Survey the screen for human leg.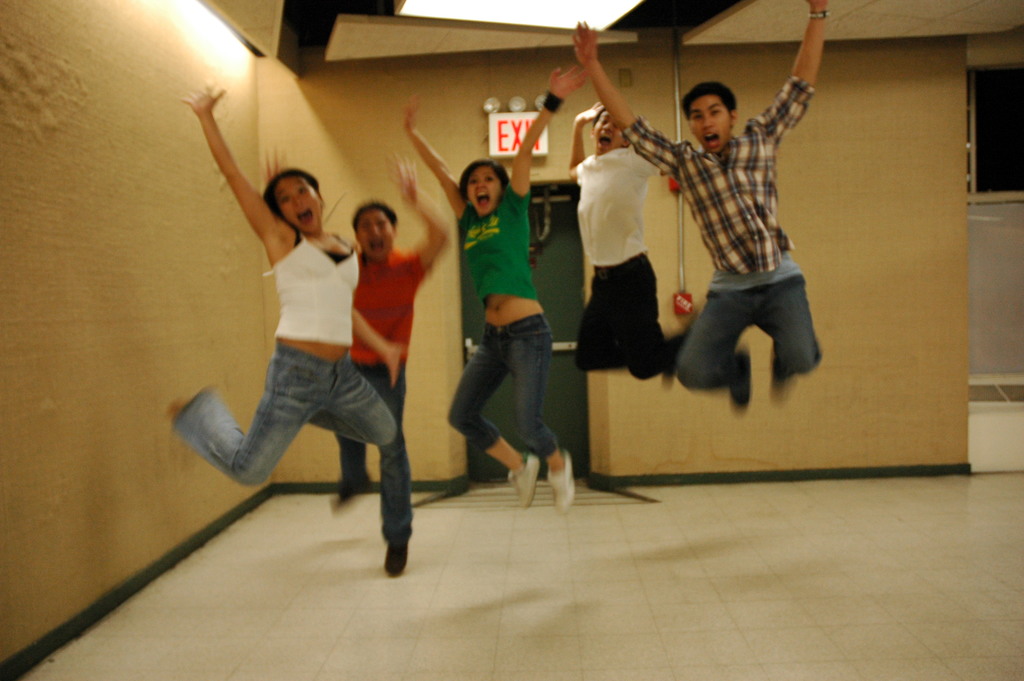
Survey found: bbox(316, 365, 412, 570).
